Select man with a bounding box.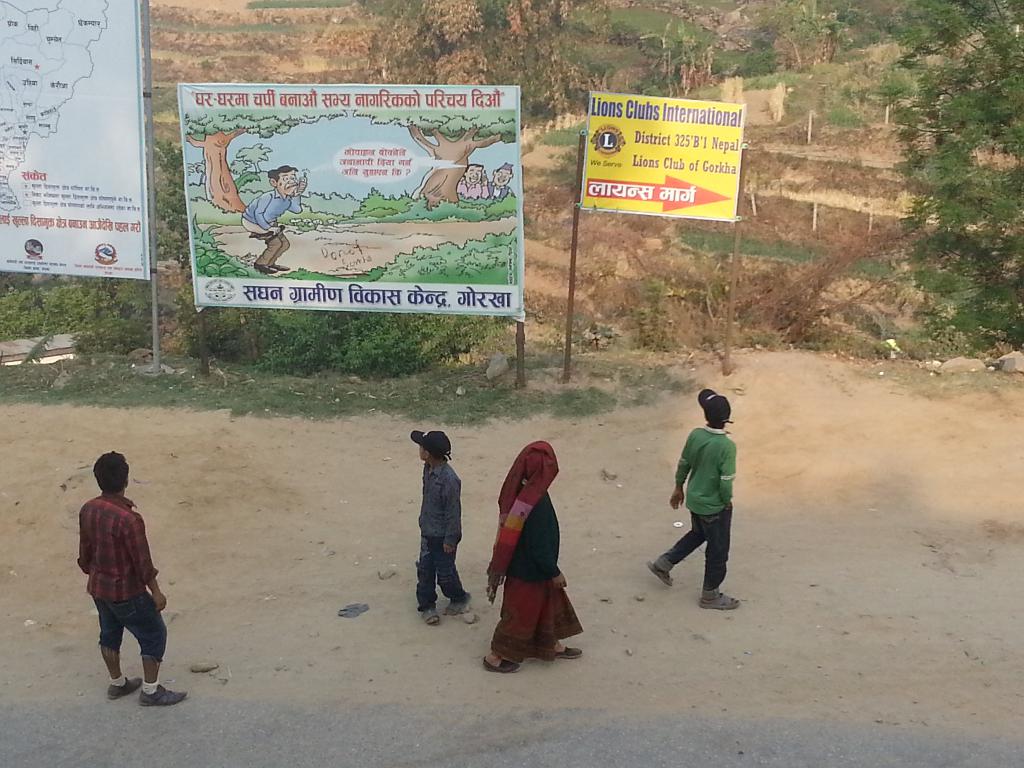
region(488, 159, 515, 204).
